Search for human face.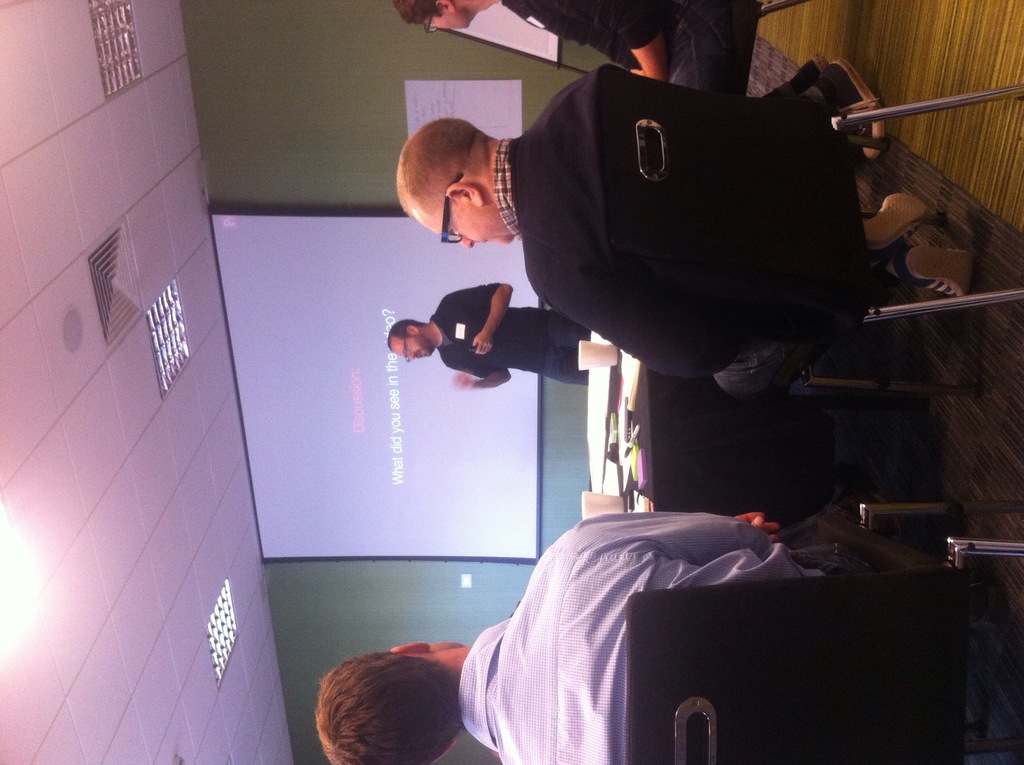
Found at select_region(425, 8, 467, 29).
